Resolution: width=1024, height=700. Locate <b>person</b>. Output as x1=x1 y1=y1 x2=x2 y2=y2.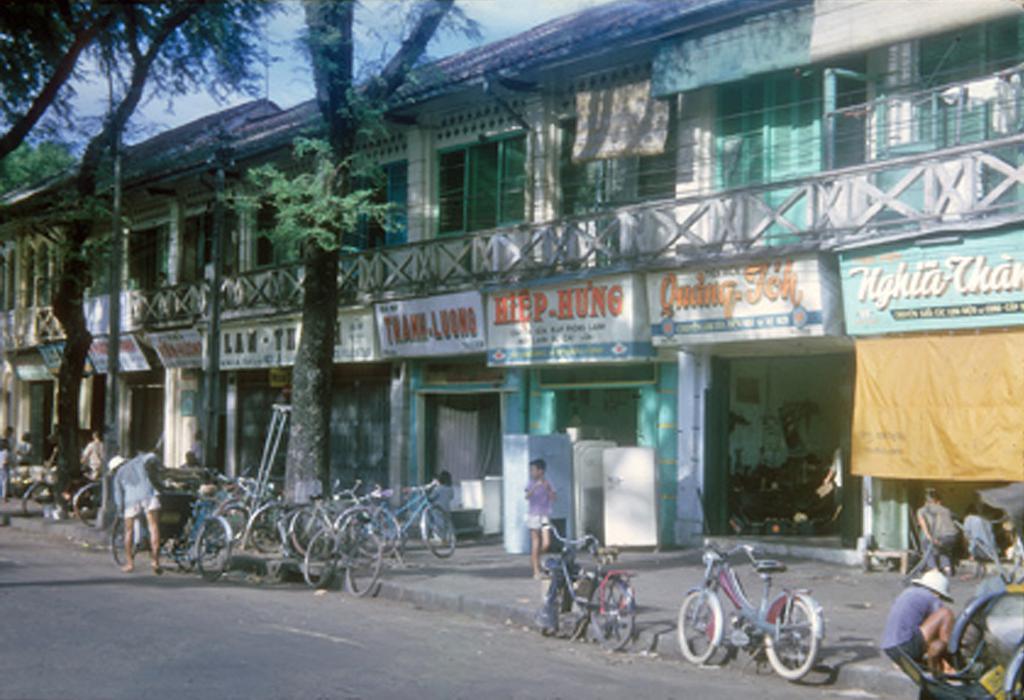
x1=77 y1=430 x2=107 y2=477.
